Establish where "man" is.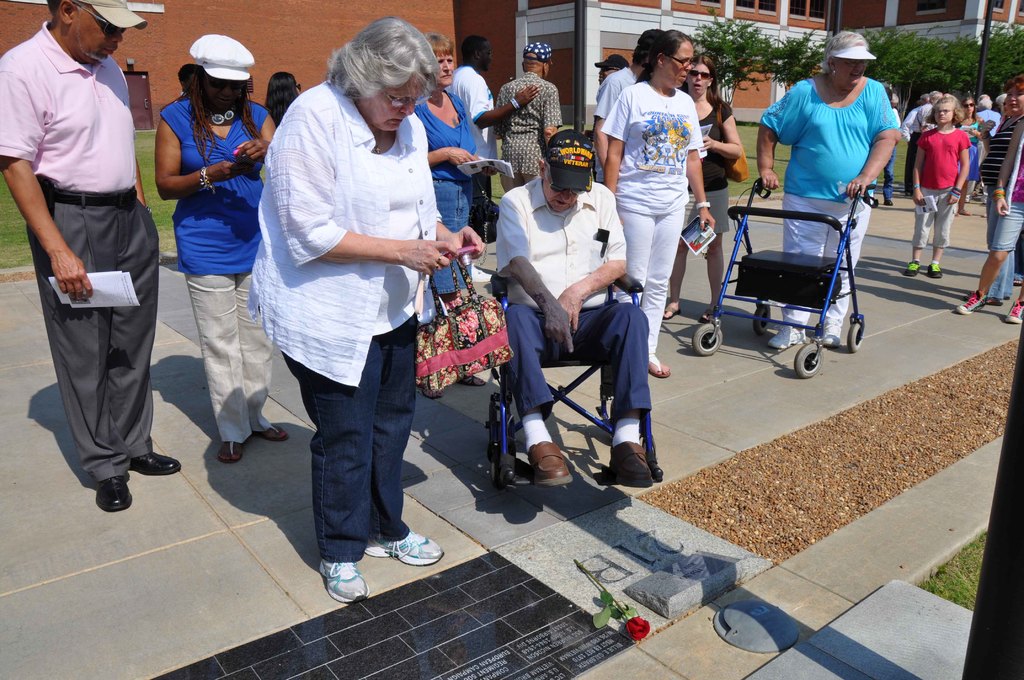
Established at box(589, 58, 635, 80).
